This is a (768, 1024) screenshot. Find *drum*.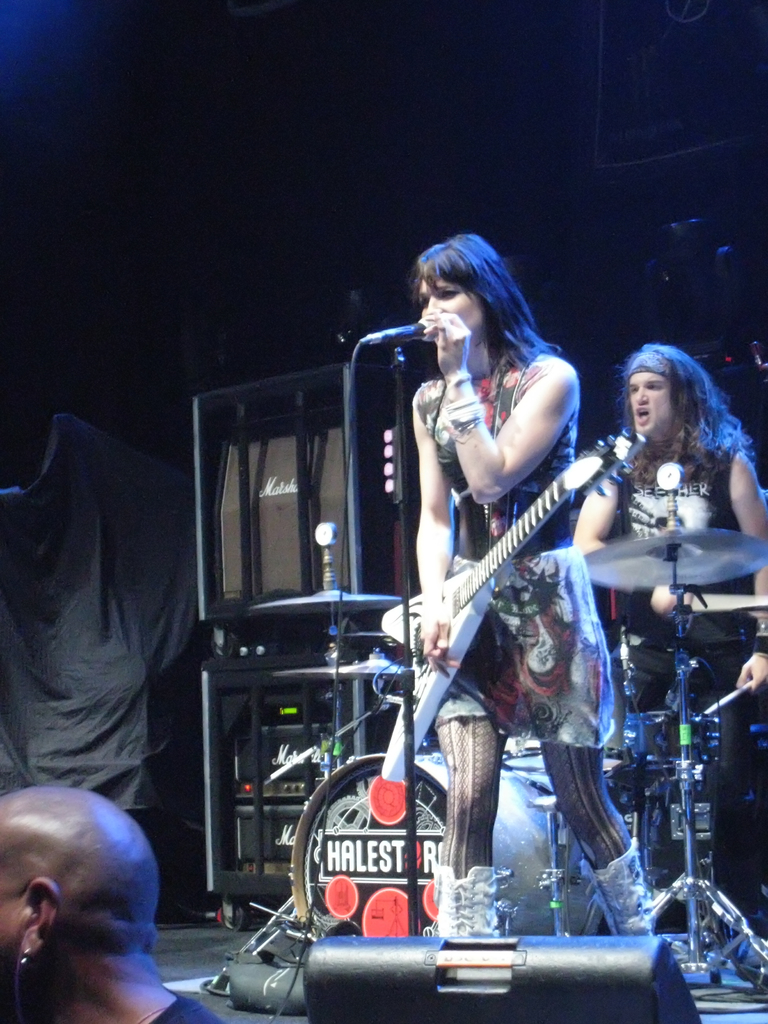
Bounding box: x1=283 y1=749 x2=602 y2=947.
